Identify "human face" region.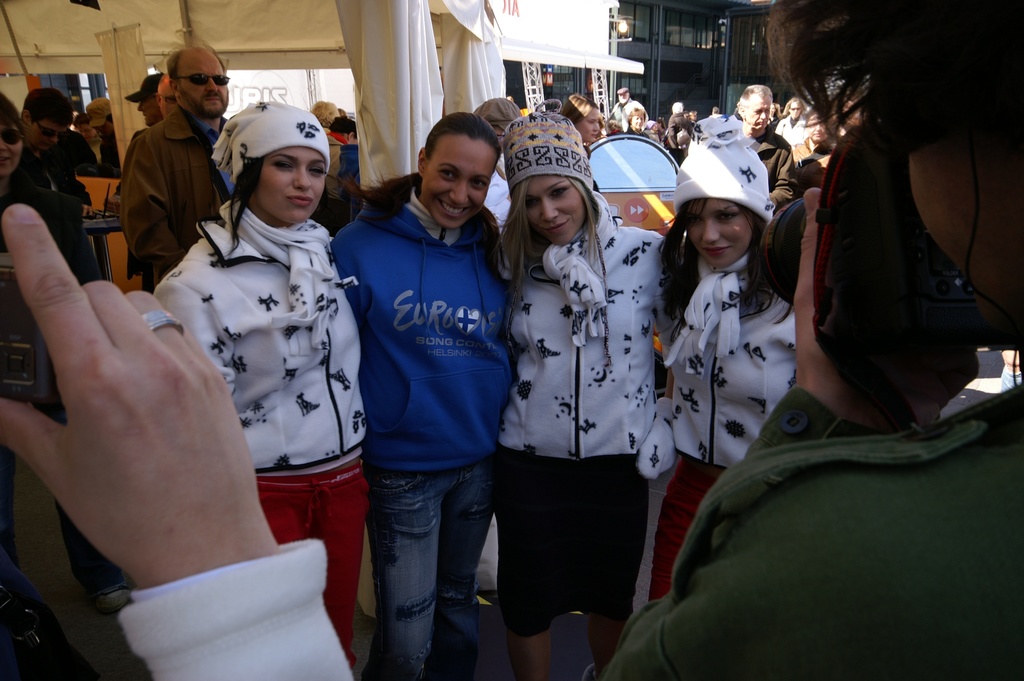
Region: bbox=[524, 176, 586, 245].
